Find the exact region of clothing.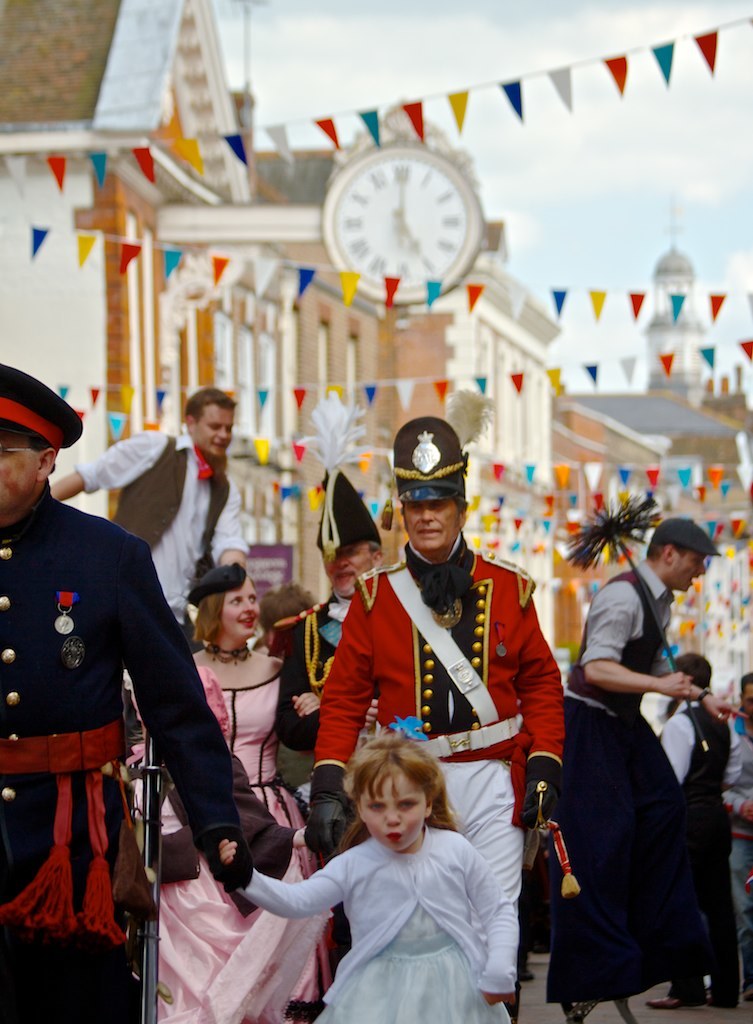
Exact region: bbox=[273, 588, 349, 785].
